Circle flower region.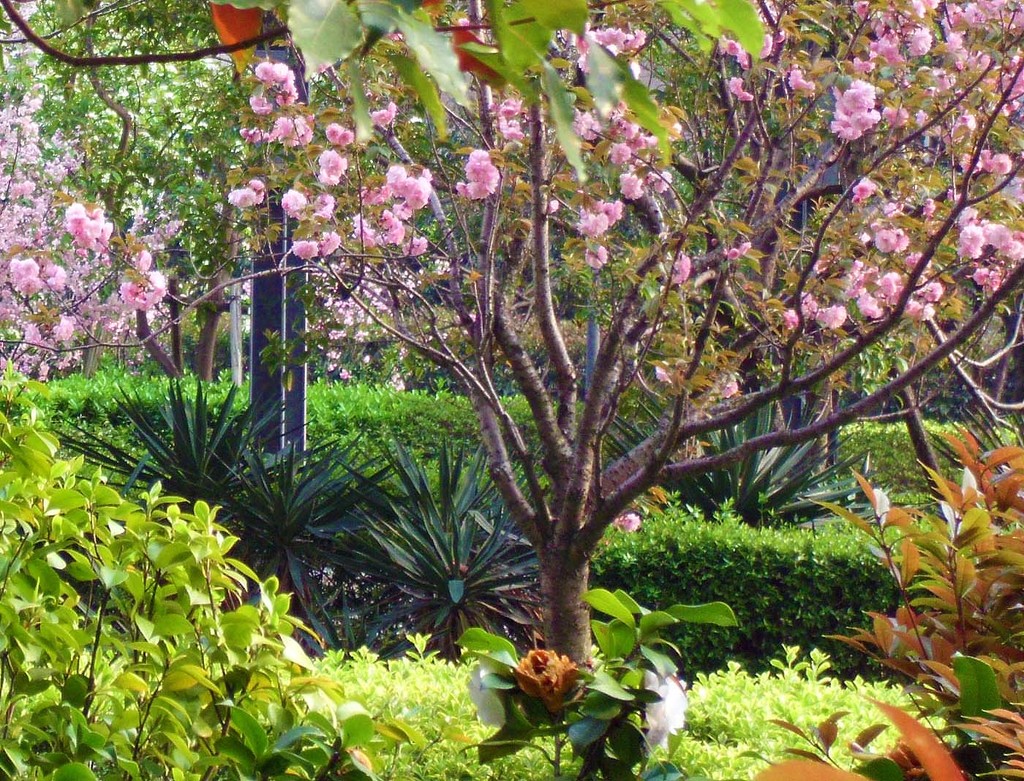
Region: <bbox>849, 0, 1023, 193</bbox>.
